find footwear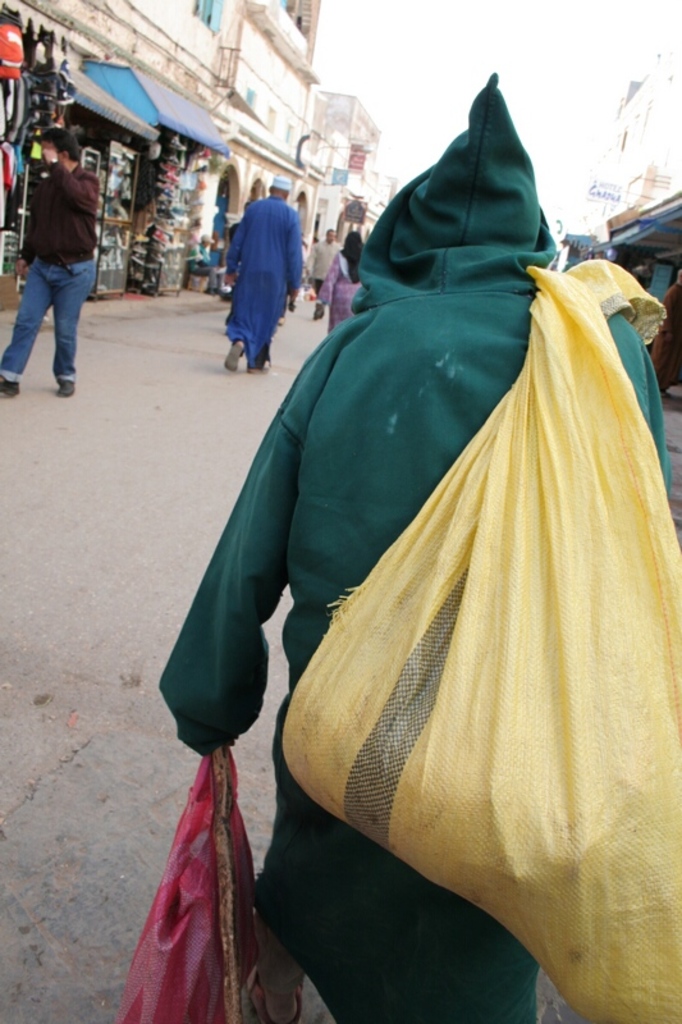
l=55, t=384, r=77, b=401
